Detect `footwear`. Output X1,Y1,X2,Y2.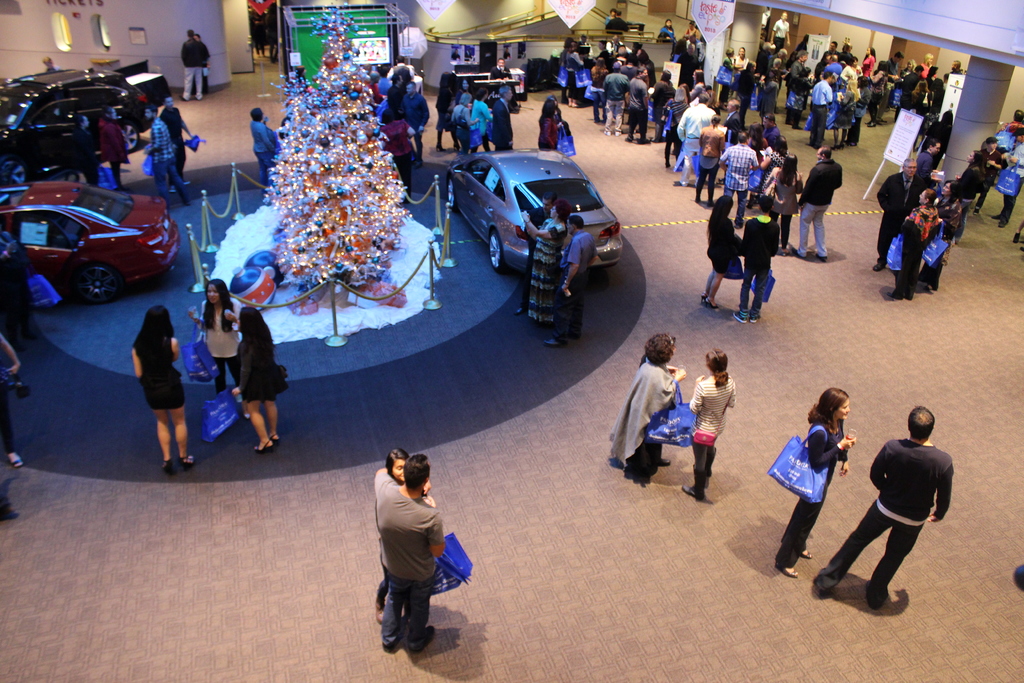
862,577,883,612.
